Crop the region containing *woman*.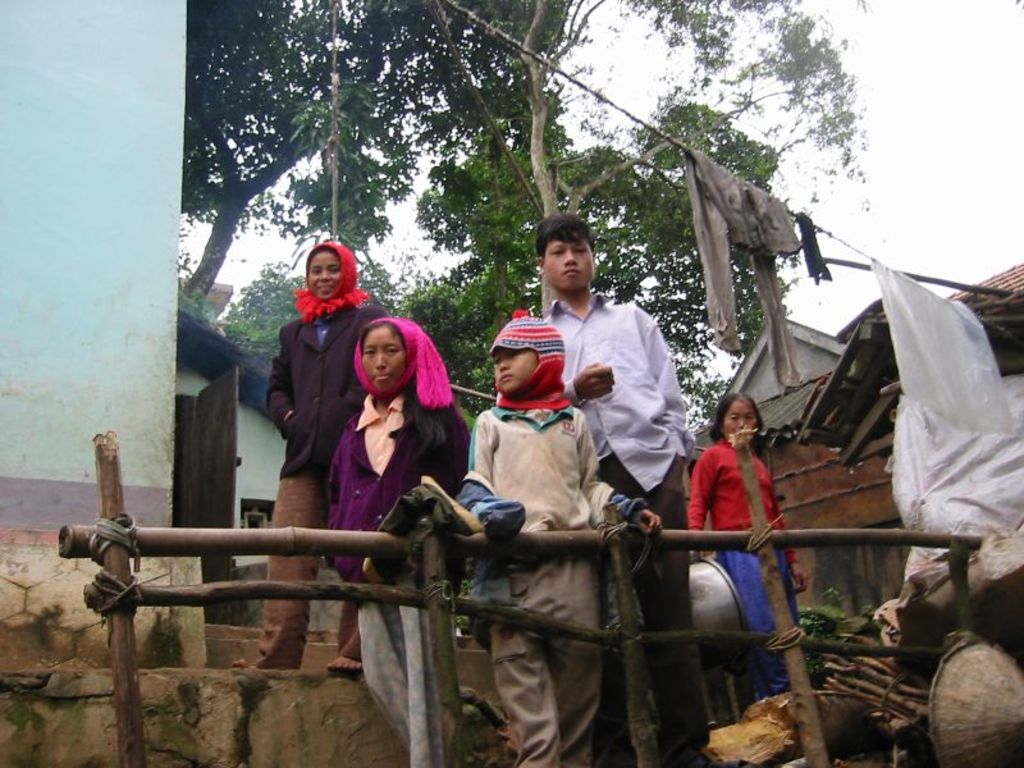
Crop region: bbox(324, 315, 468, 767).
